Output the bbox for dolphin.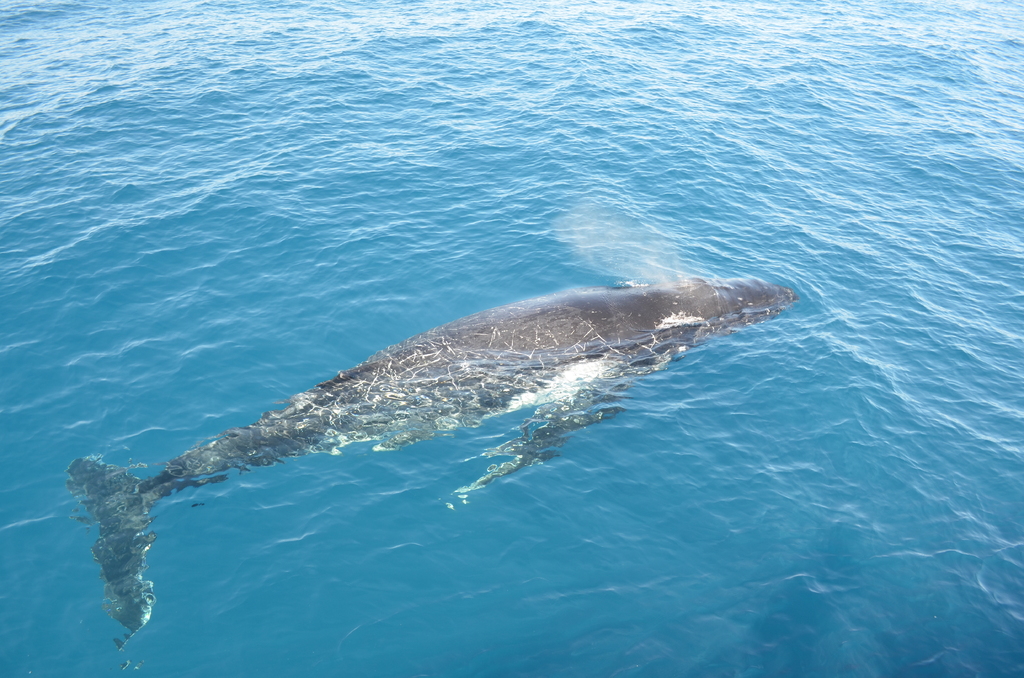
<bbox>57, 273, 799, 656</bbox>.
